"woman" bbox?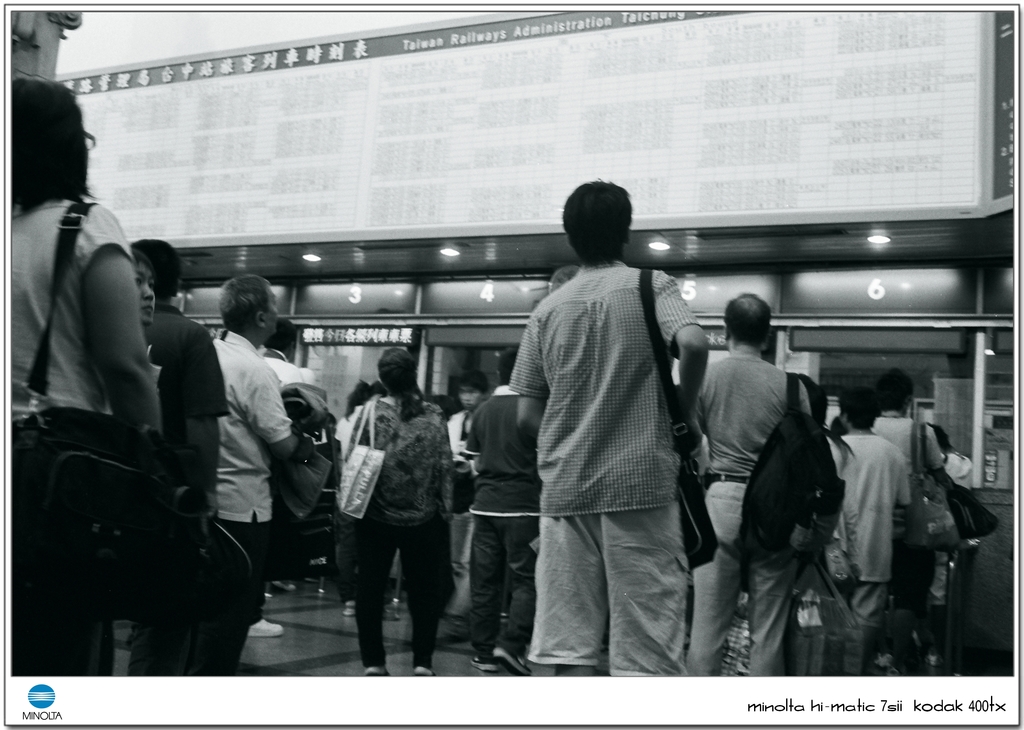
select_region(9, 80, 169, 674)
